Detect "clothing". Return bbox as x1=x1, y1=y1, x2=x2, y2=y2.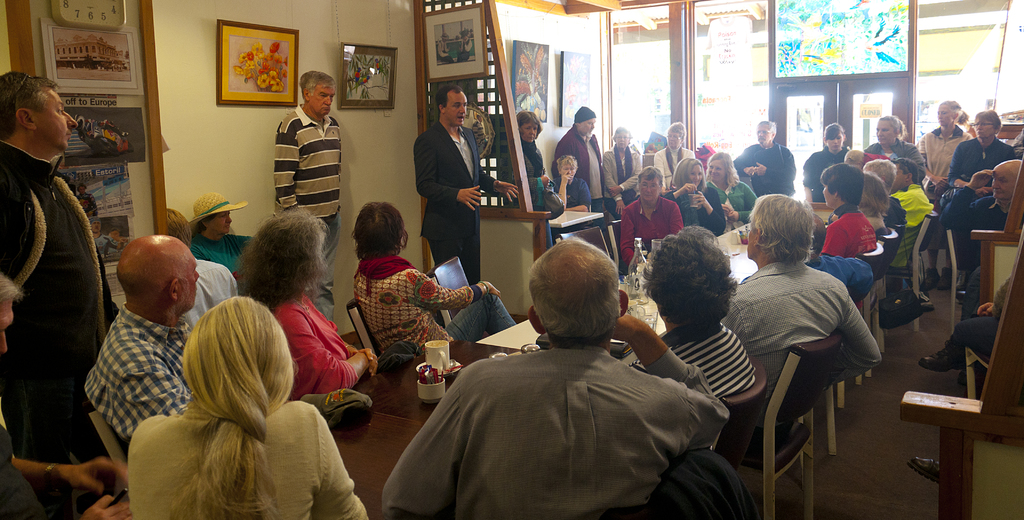
x1=724, y1=143, x2=796, y2=191.
